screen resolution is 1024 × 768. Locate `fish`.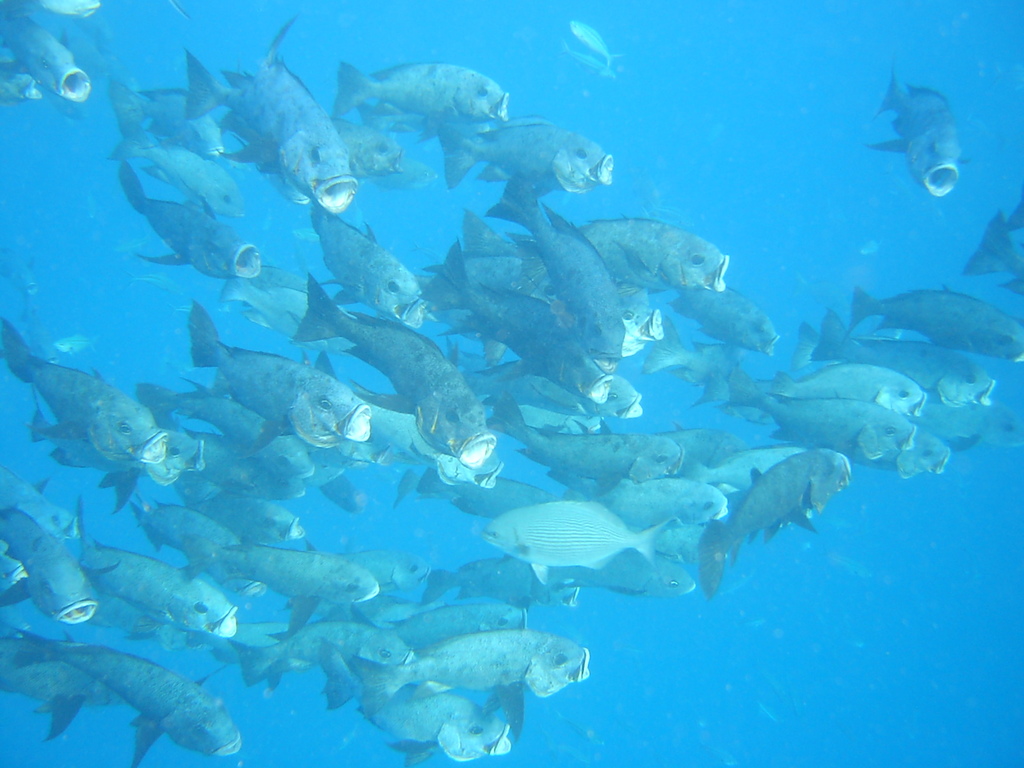
x1=17, y1=0, x2=100, y2=27.
